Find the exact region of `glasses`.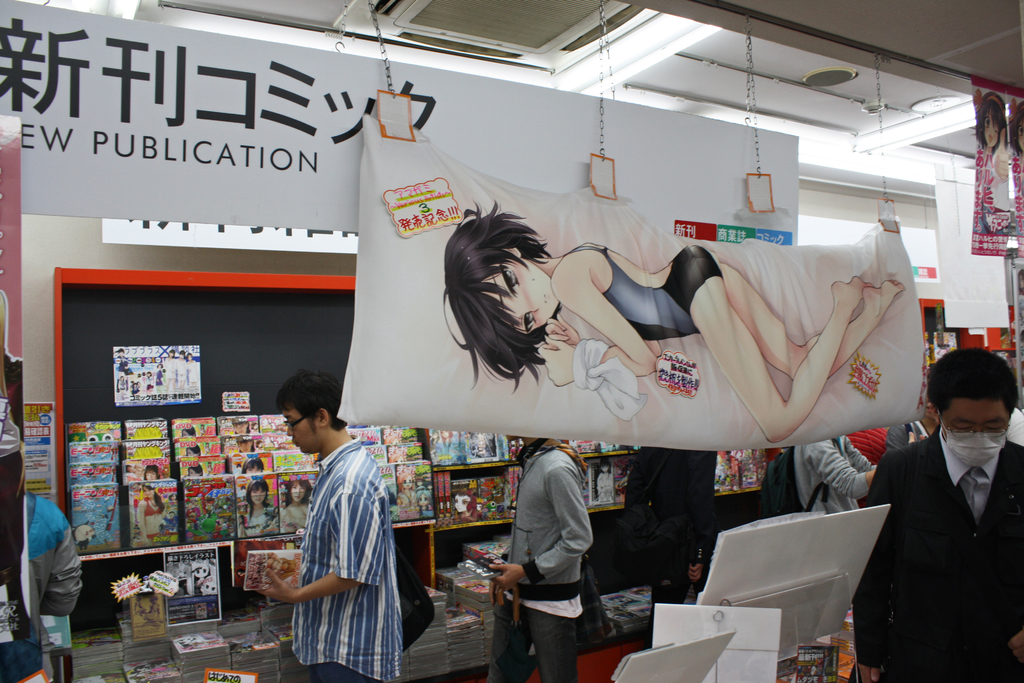
Exact region: 936,409,1011,440.
